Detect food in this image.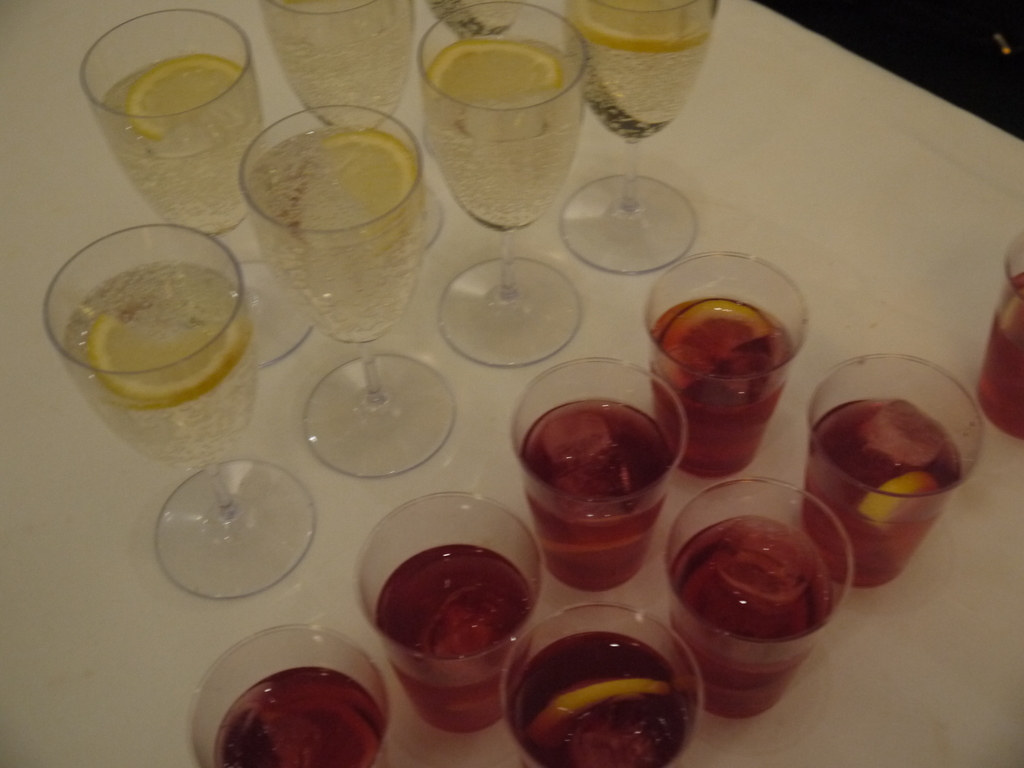
Detection: x1=657, y1=294, x2=773, y2=394.
